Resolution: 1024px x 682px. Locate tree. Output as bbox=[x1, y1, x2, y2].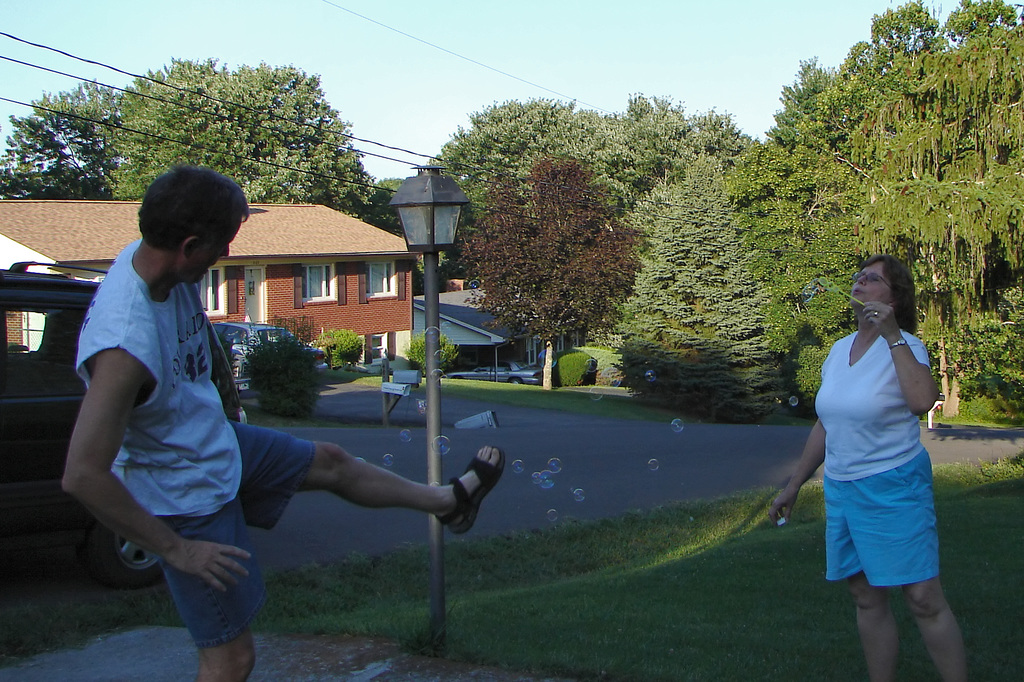
bbox=[588, 97, 769, 409].
